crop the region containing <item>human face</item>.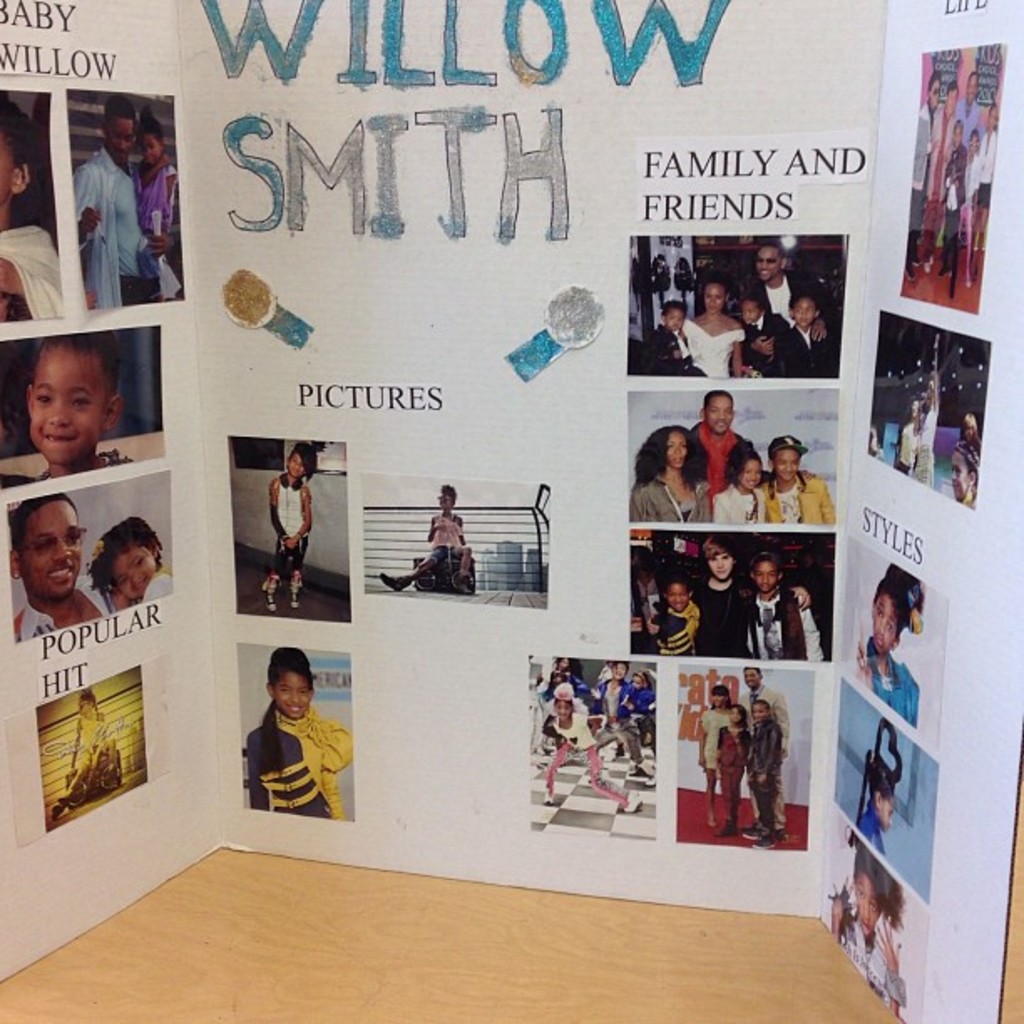
Crop region: bbox=[137, 134, 162, 169].
